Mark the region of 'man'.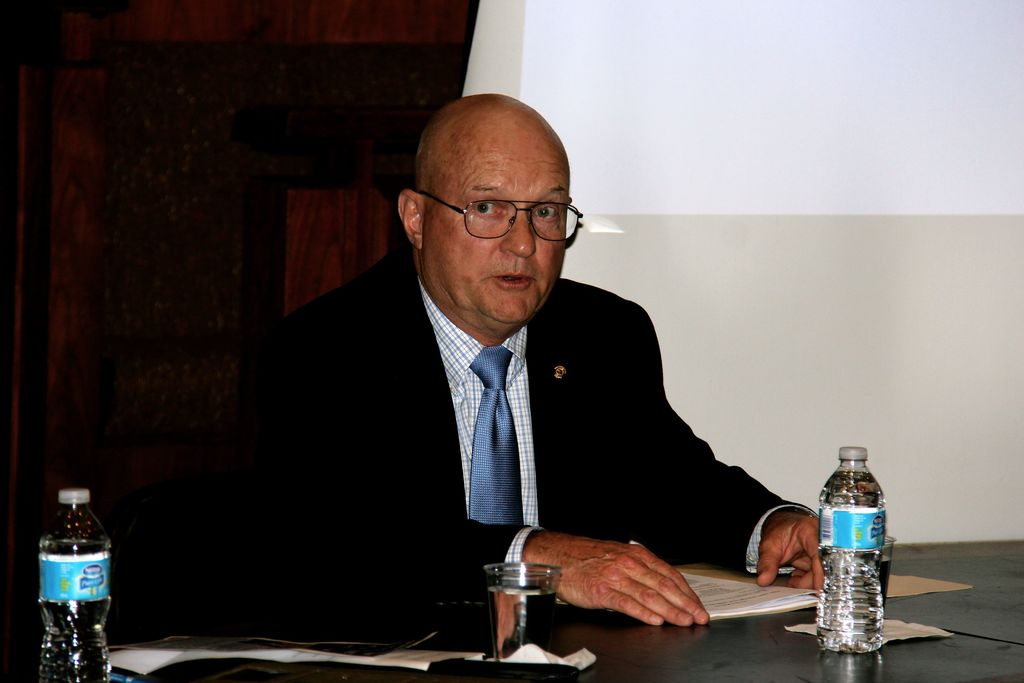
Region: <bbox>157, 108, 797, 663</bbox>.
